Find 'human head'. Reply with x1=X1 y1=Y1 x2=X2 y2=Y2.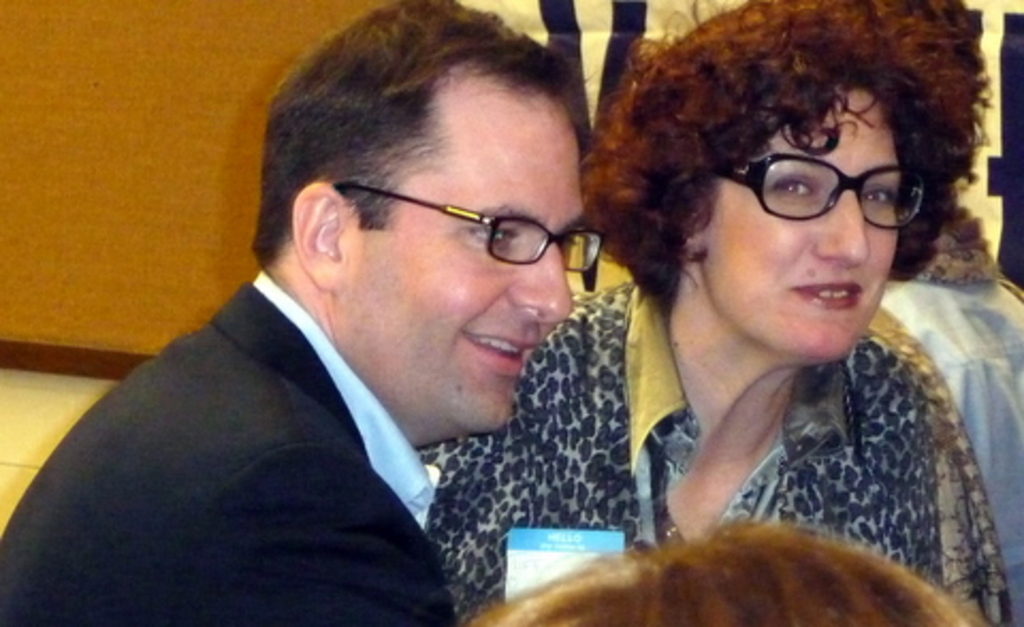
x1=254 y1=0 x2=591 y2=446.
